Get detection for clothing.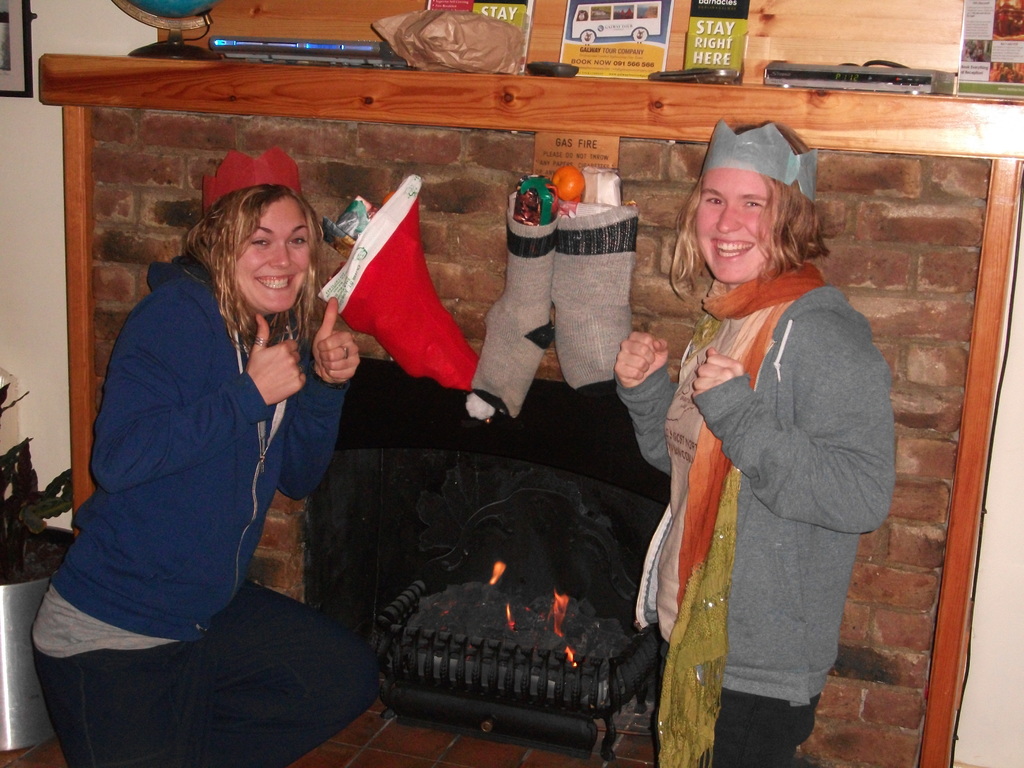
Detection: (632,188,891,749).
